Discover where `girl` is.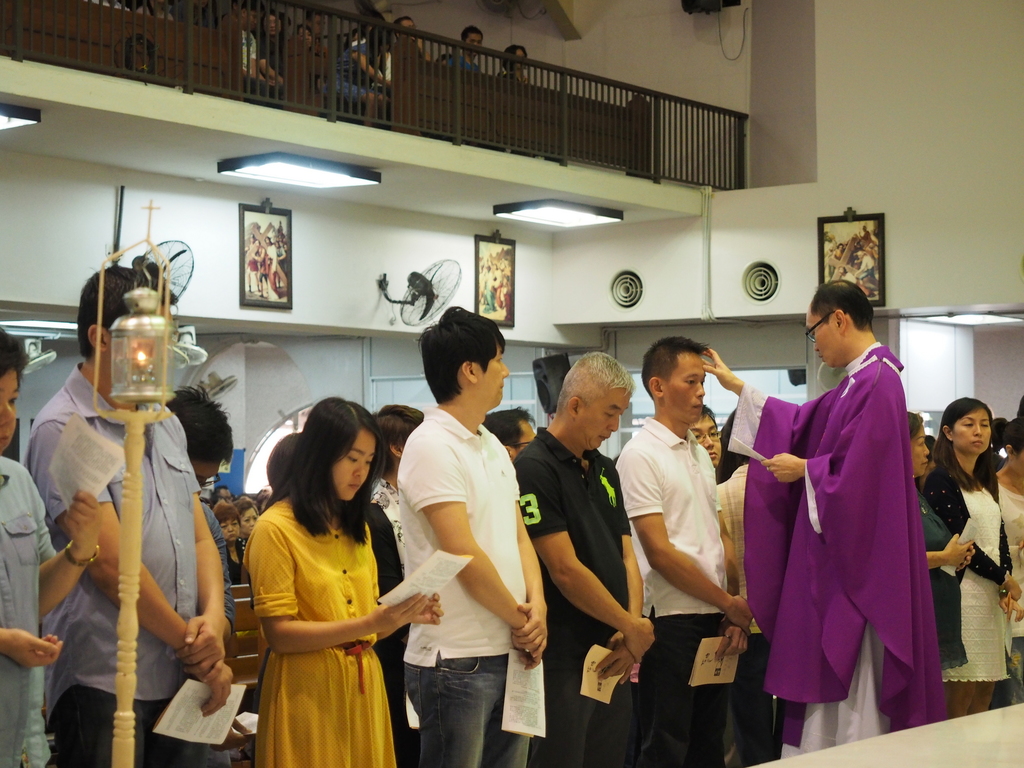
Discovered at {"x1": 244, "y1": 396, "x2": 443, "y2": 767}.
